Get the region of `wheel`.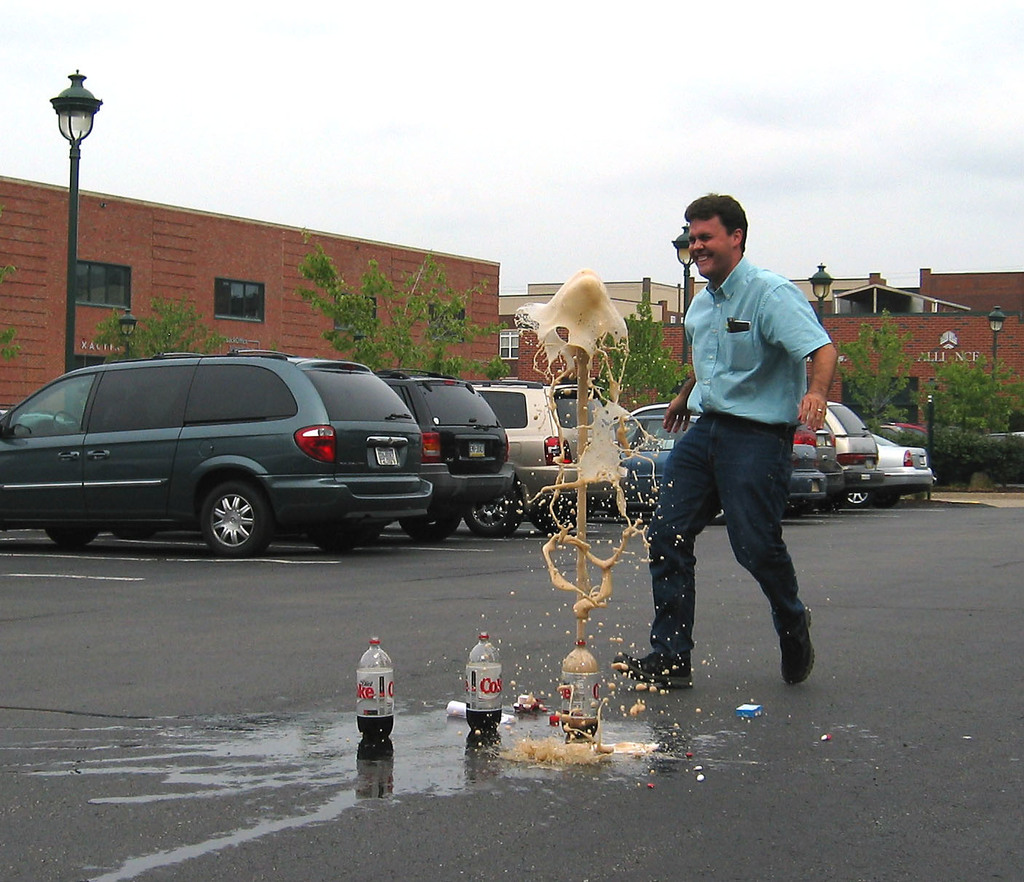
pyautogui.locateOnScreen(841, 491, 876, 504).
